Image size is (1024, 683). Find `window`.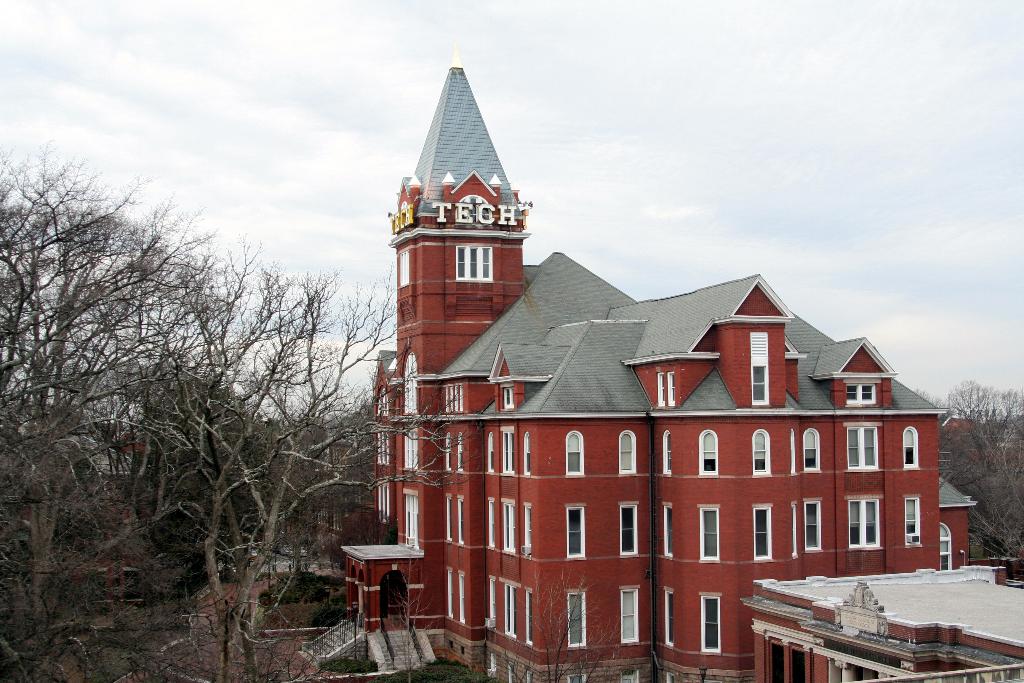
<bbox>847, 497, 881, 546</bbox>.
